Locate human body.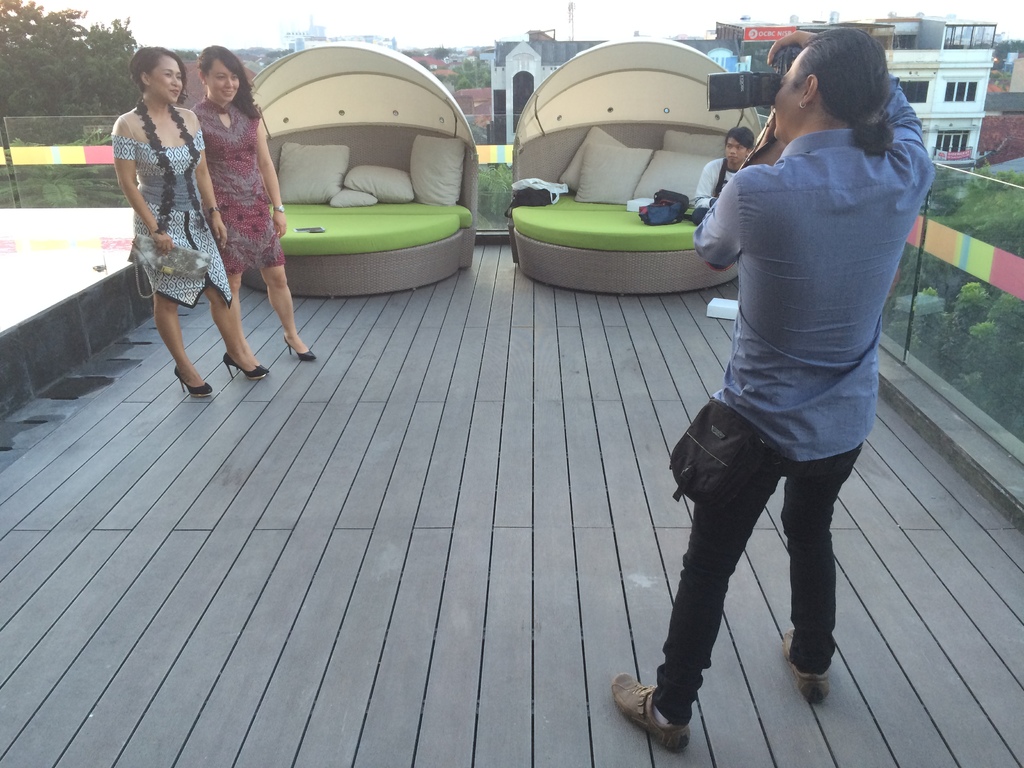
Bounding box: <region>652, 18, 919, 715</region>.
